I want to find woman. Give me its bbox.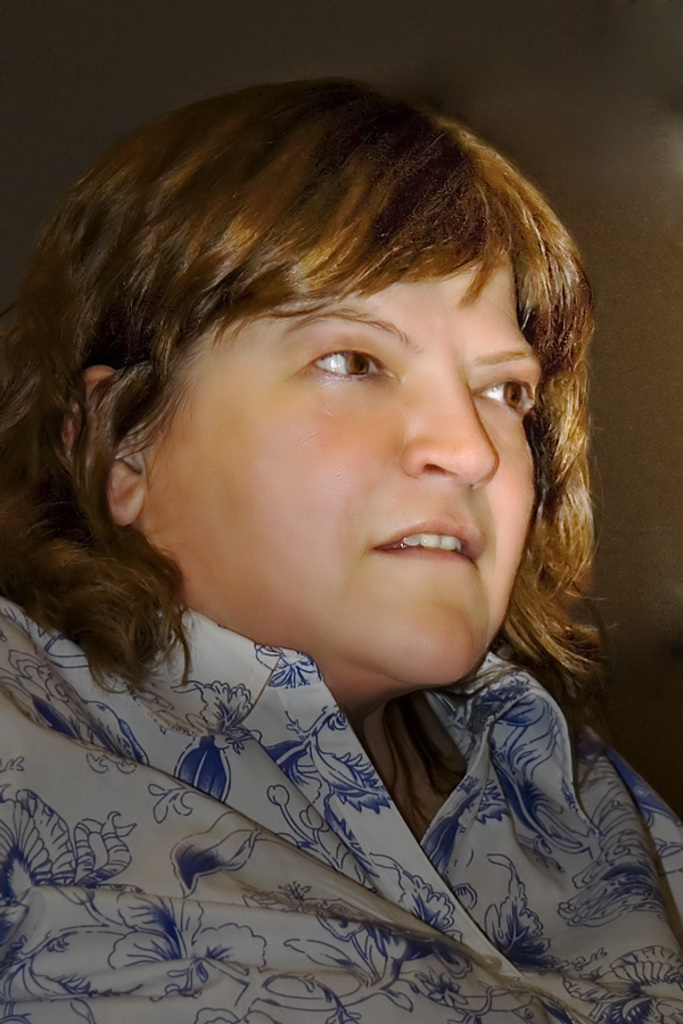
[x1=0, y1=28, x2=682, y2=983].
